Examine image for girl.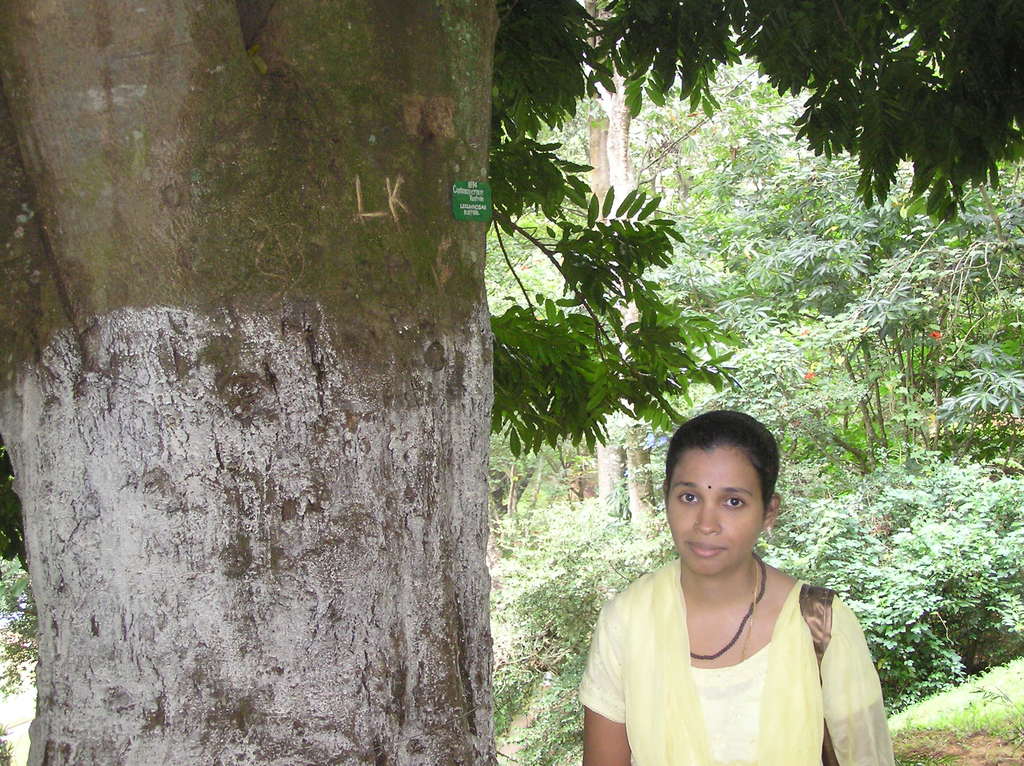
Examination result: {"x1": 576, "y1": 411, "x2": 897, "y2": 765}.
